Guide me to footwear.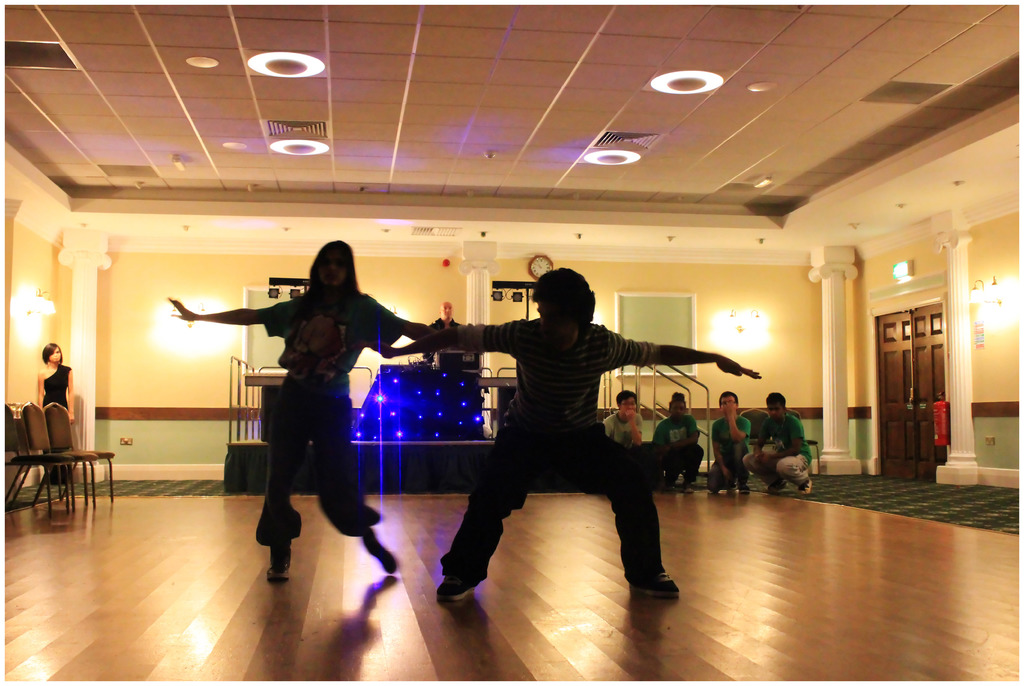
Guidance: select_region(737, 480, 753, 493).
